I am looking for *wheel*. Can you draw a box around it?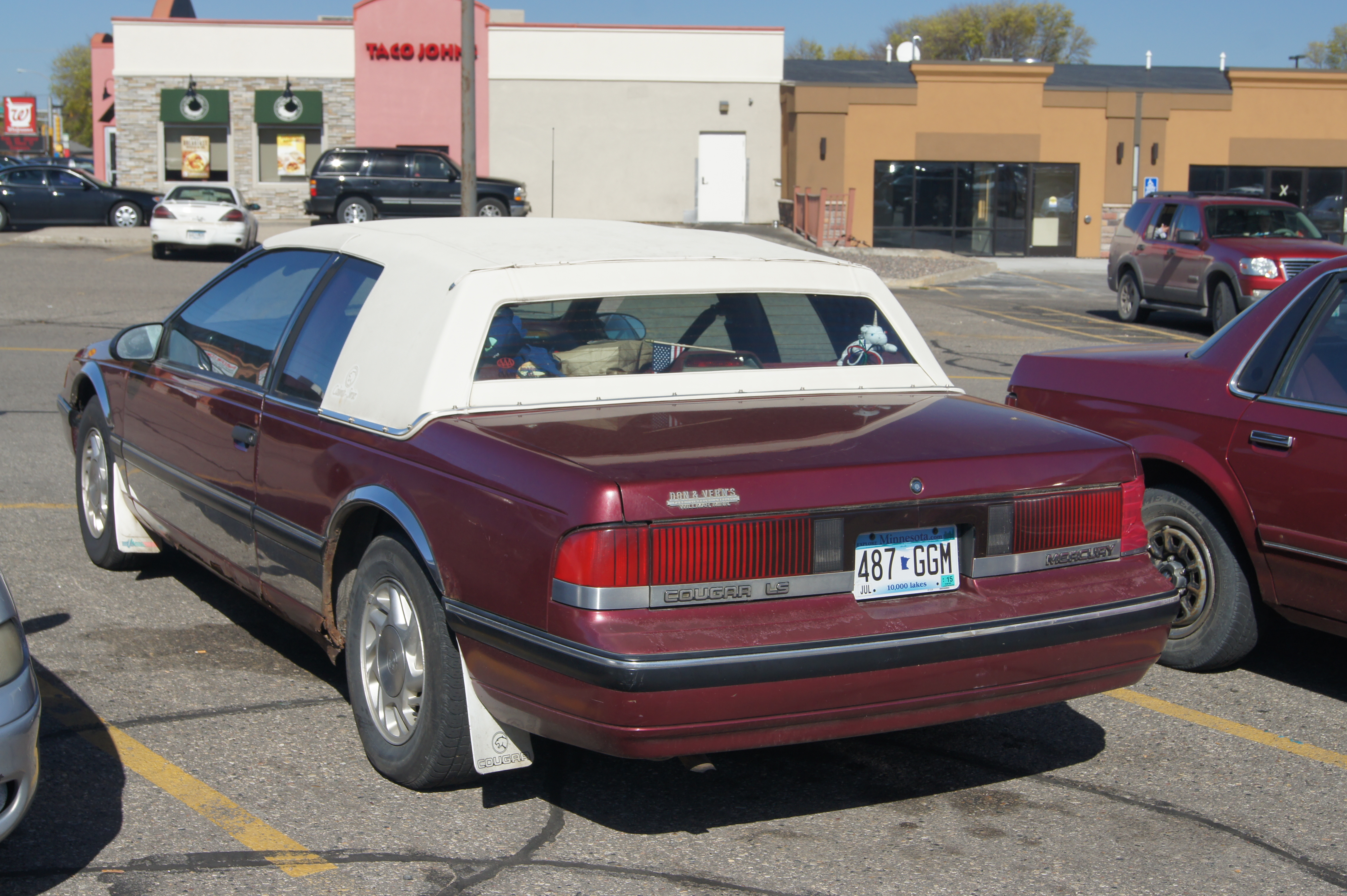
Sure, the bounding box is select_region(45, 72, 51, 77).
